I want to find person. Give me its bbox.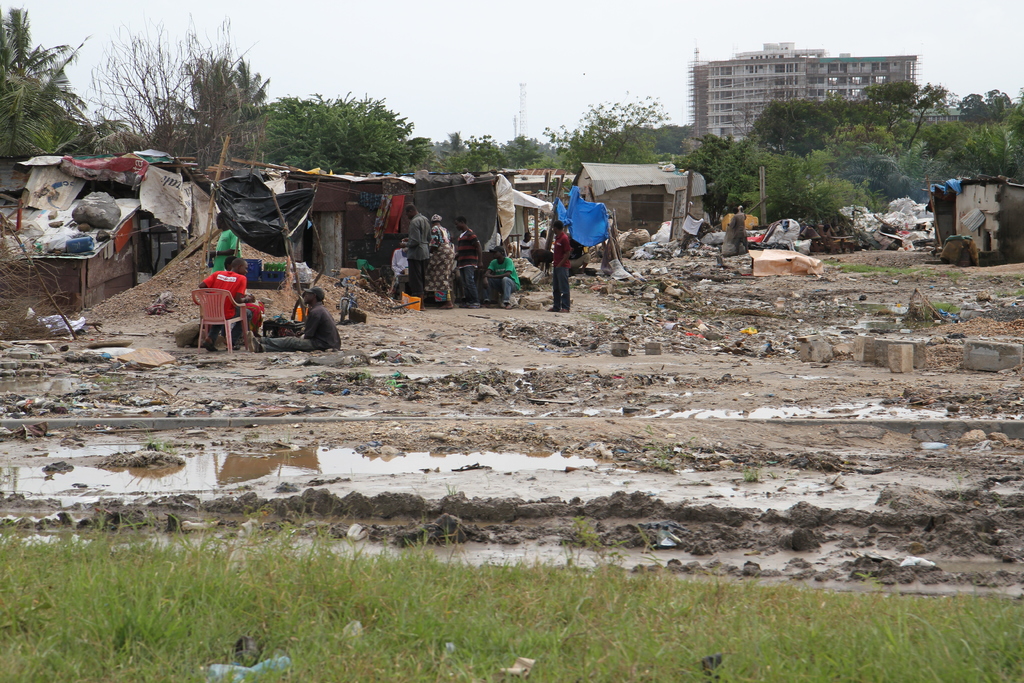
(x1=728, y1=207, x2=752, y2=254).
